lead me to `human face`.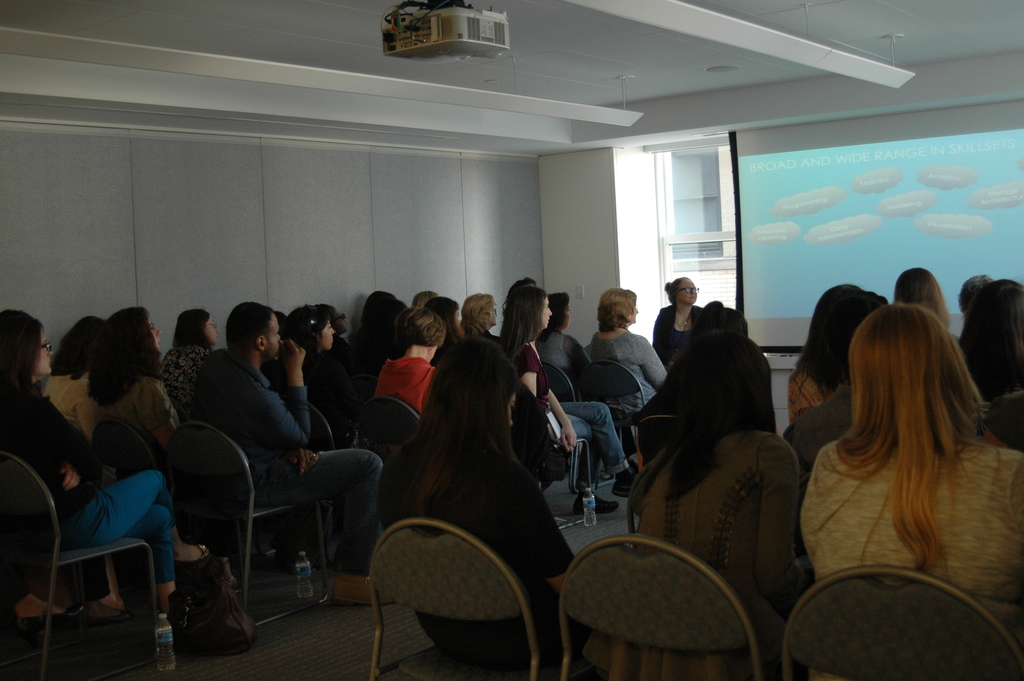
Lead to box=[536, 296, 550, 327].
